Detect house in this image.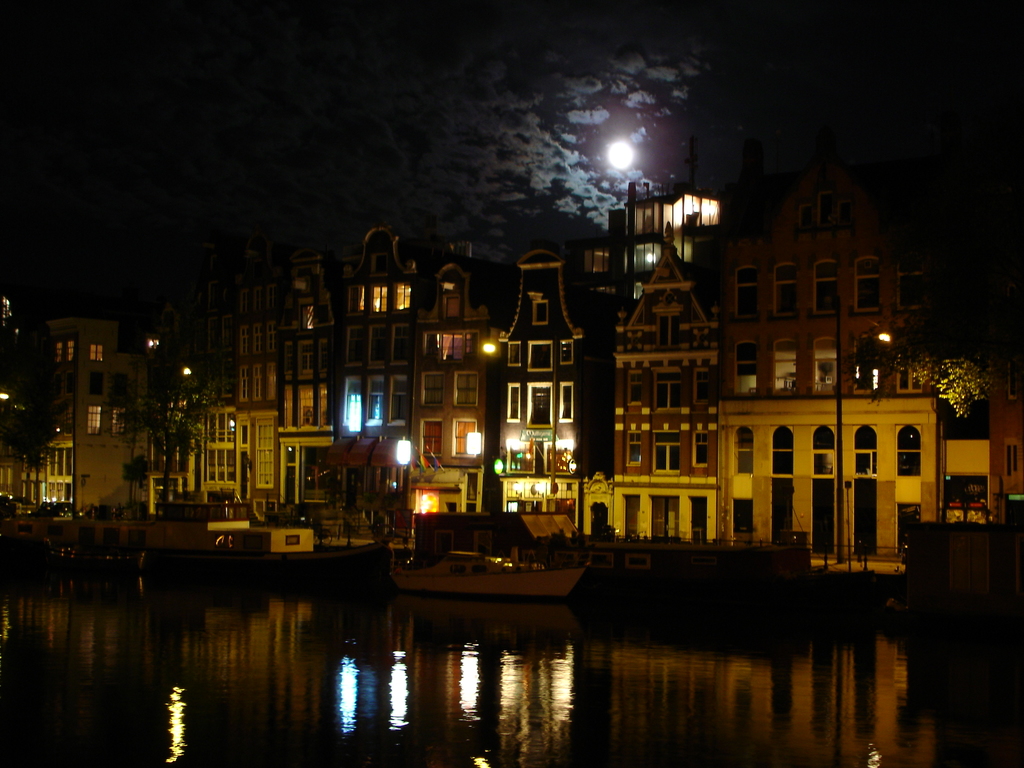
Detection: <box>0,317,149,516</box>.
